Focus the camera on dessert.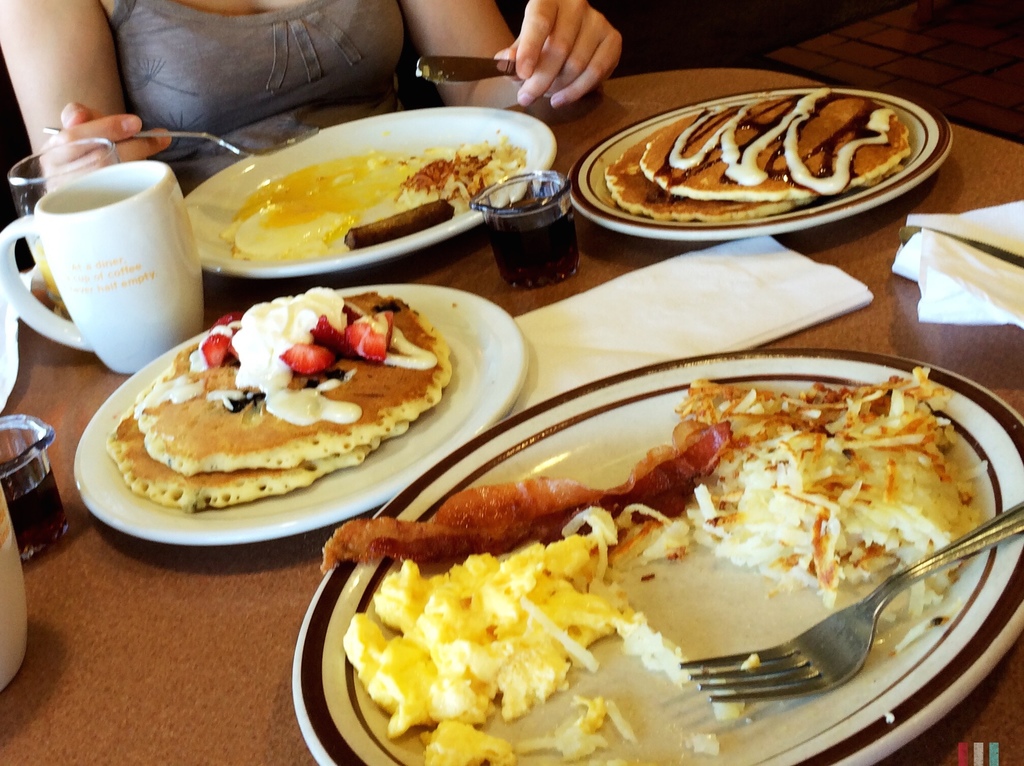
Focus region: pyautogui.locateOnScreen(106, 413, 382, 512).
